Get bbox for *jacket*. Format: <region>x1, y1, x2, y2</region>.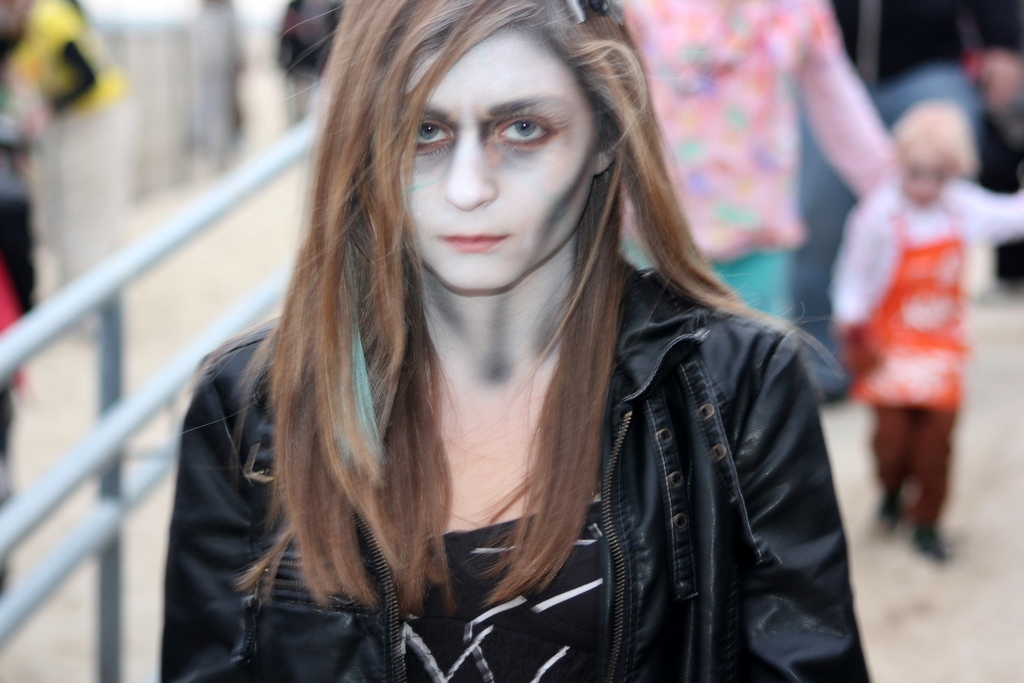
<region>185, 103, 856, 682</region>.
